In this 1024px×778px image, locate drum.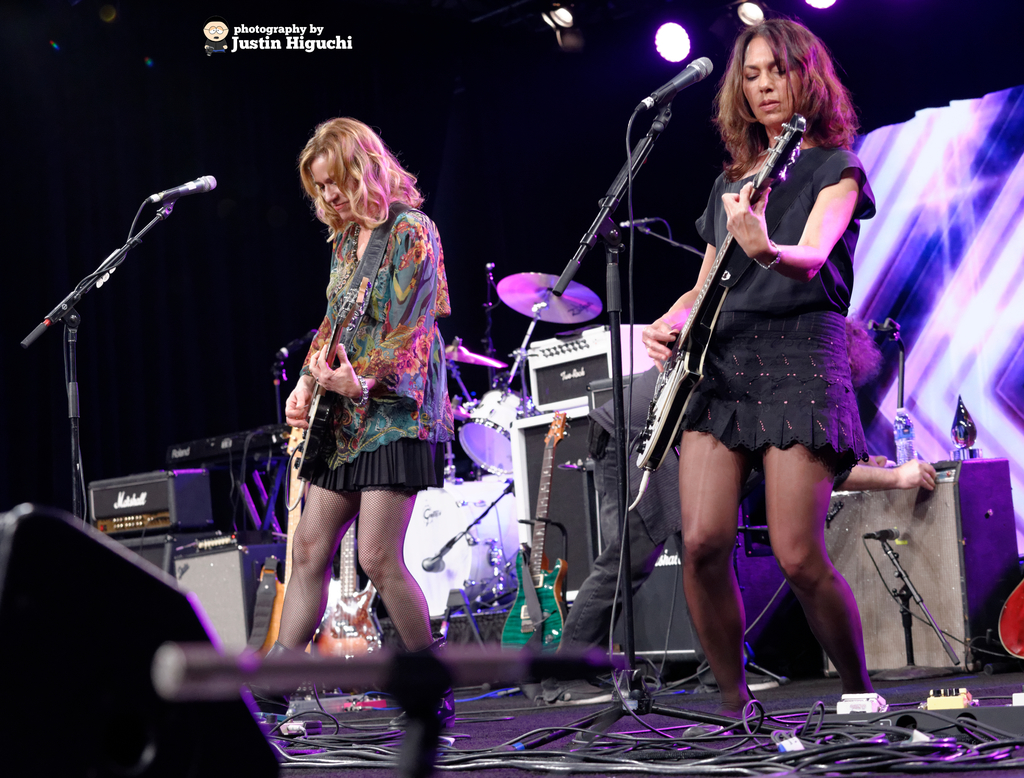
Bounding box: 456 386 541 477.
